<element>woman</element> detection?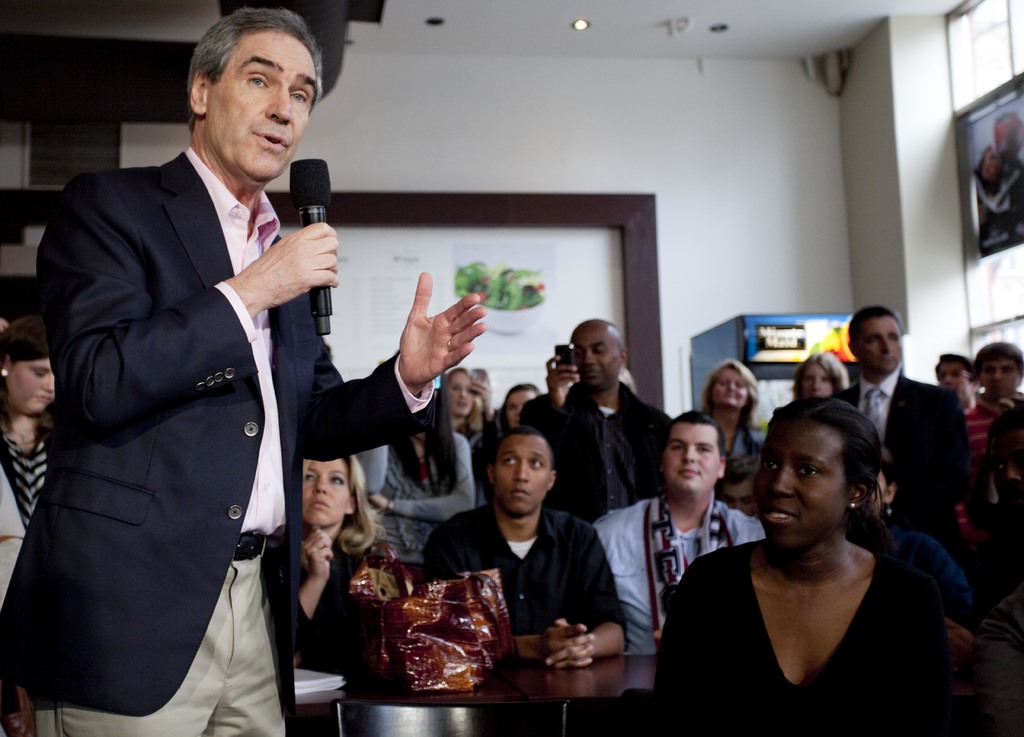
<bbox>705, 362, 767, 460</bbox>
